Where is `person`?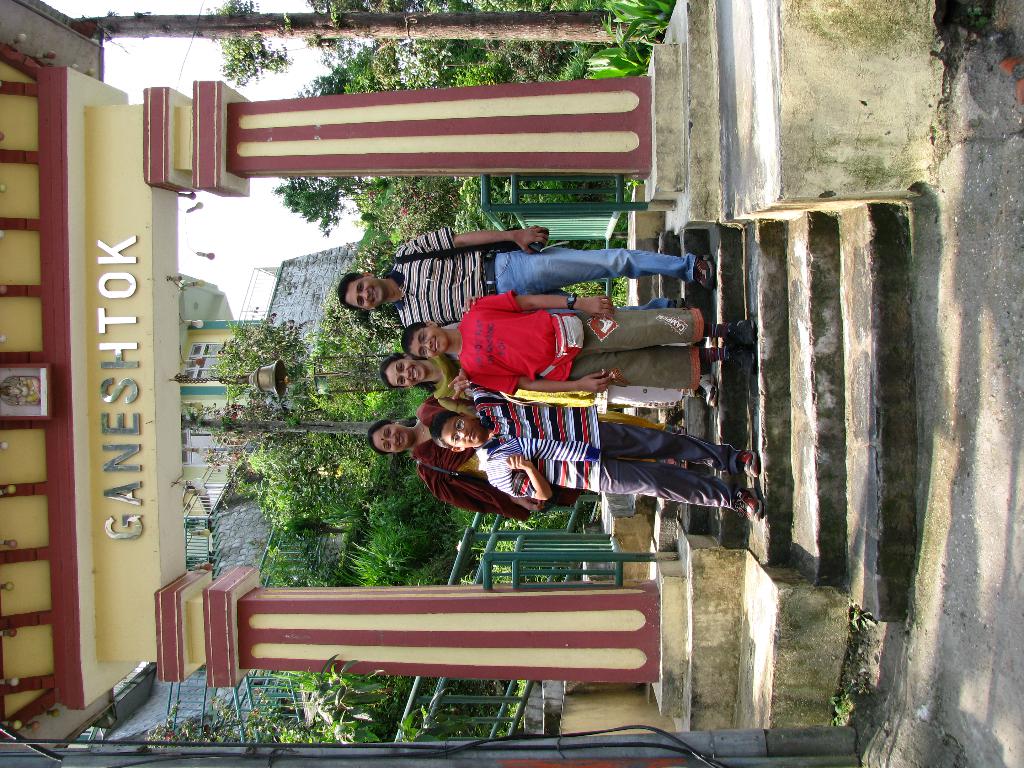
<region>364, 409, 580, 514</region>.
